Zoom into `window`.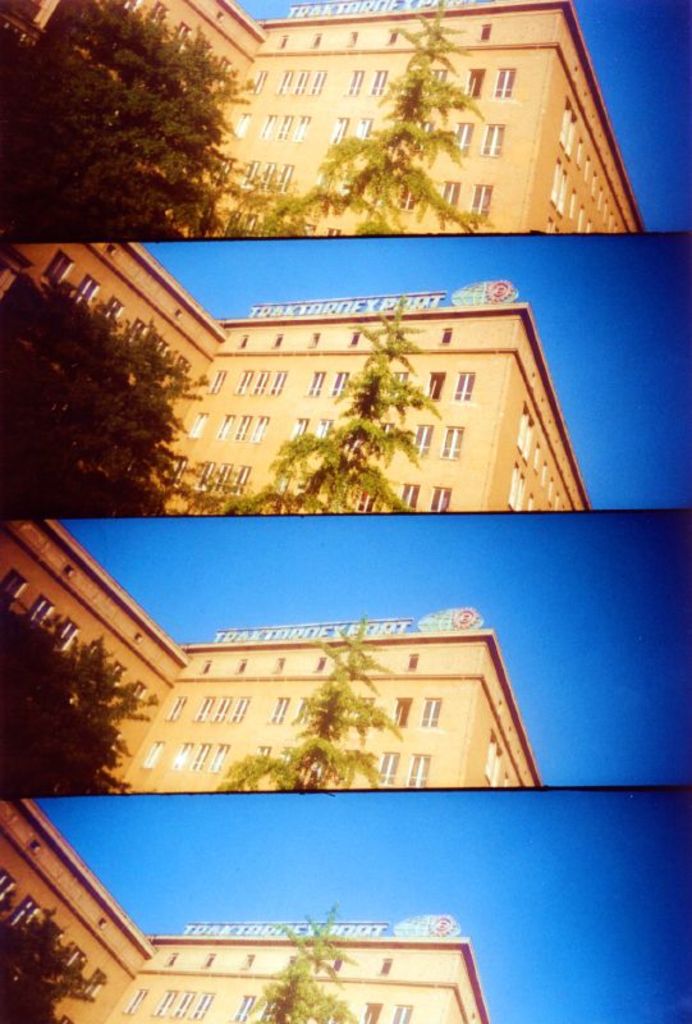
Zoom target: x1=327 y1=372 x2=347 y2=399.
